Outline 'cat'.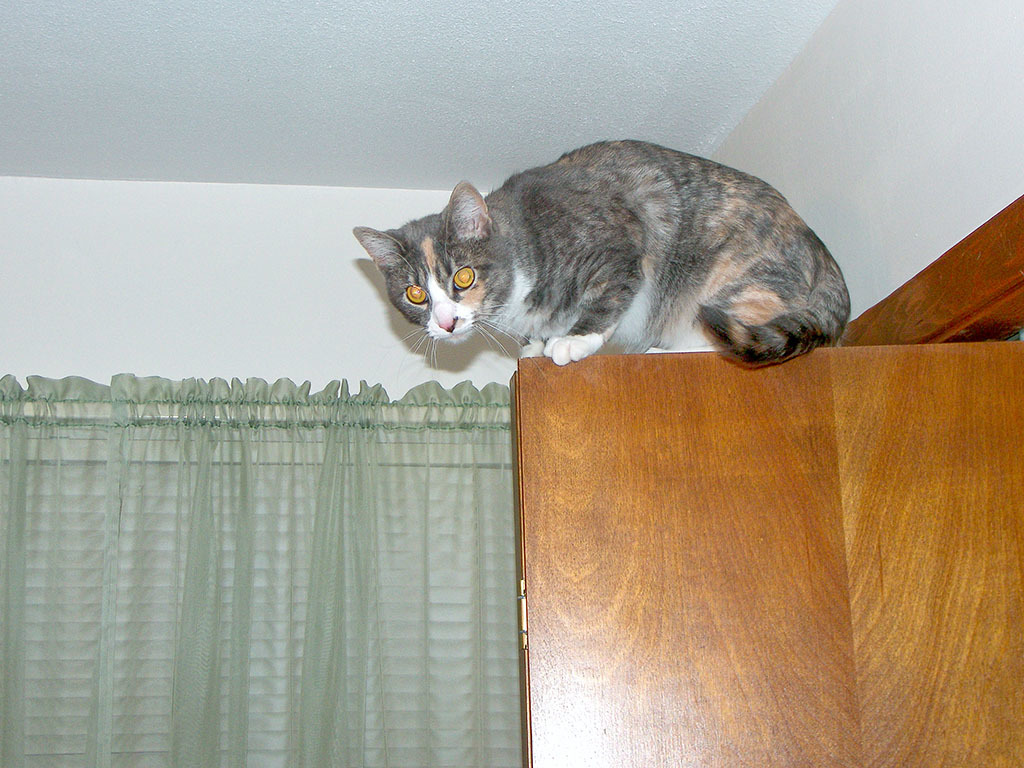
Outline: (344, 135, 876, 387).
